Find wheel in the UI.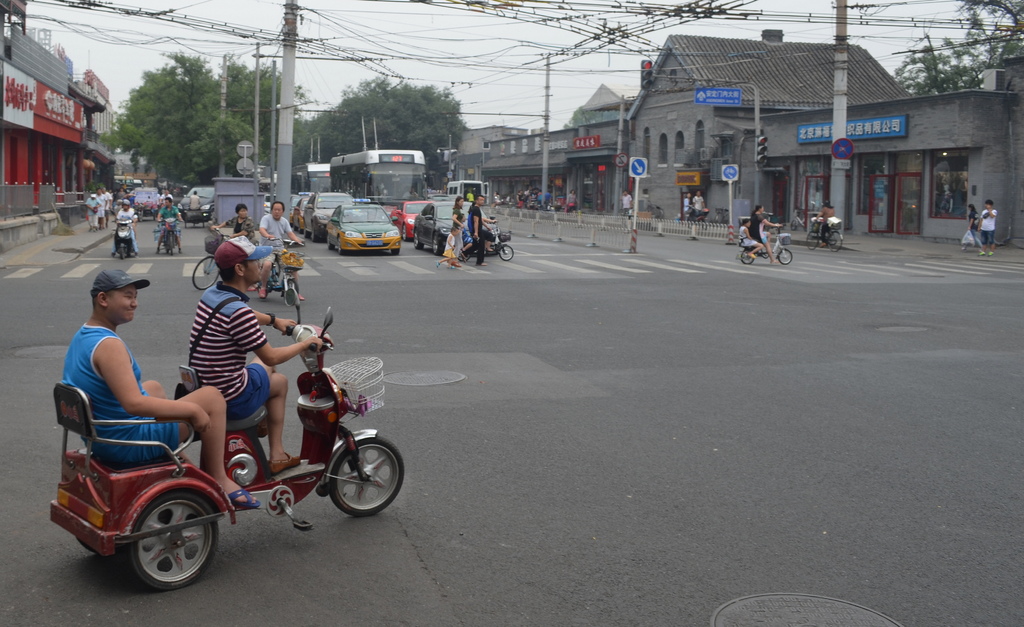
UI element at <bbox>323, 434, 401, 518</bbox>.
